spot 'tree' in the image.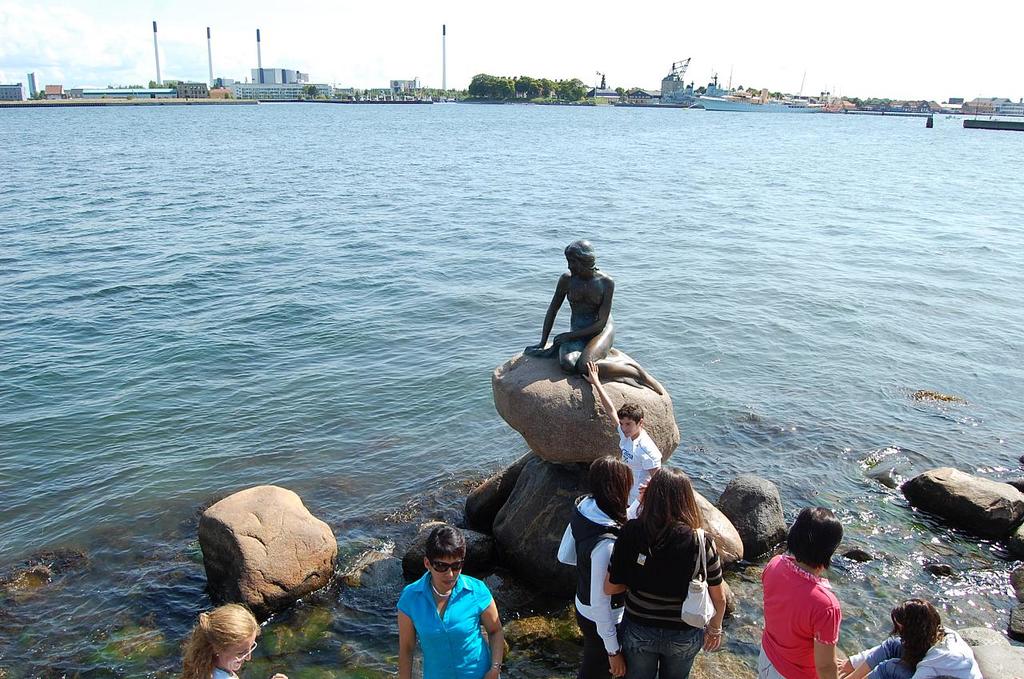
'tree' found at bbox(303, 86, 318, 101).
